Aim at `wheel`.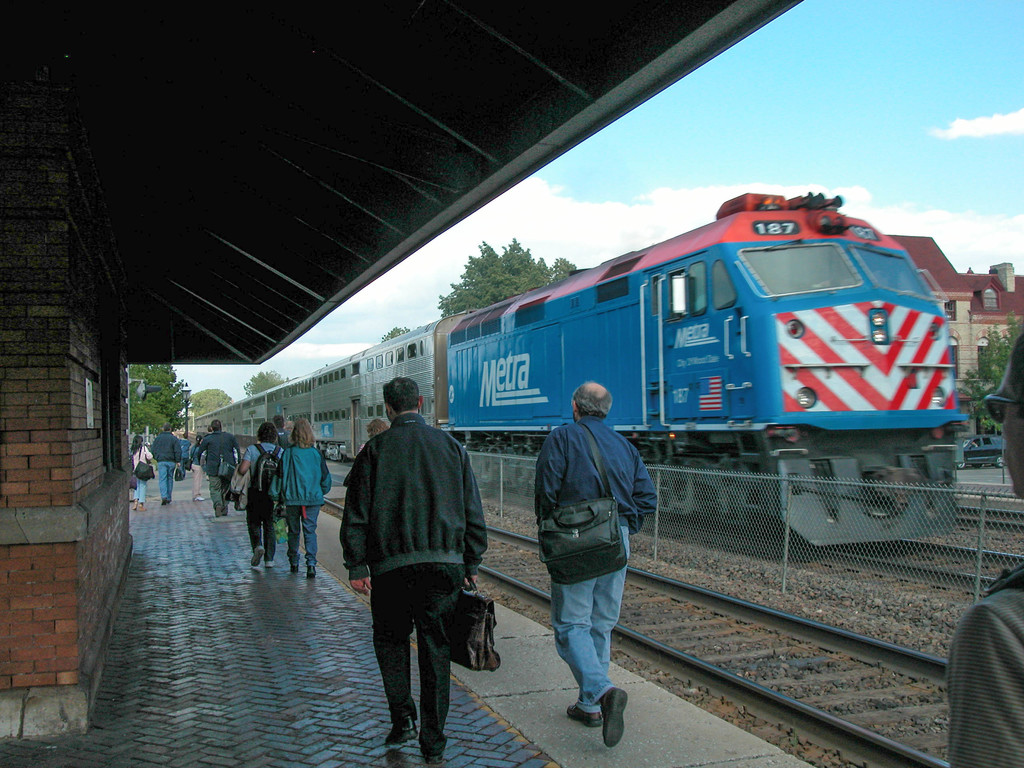
Aimed at [991, 458, 1002, 468].
